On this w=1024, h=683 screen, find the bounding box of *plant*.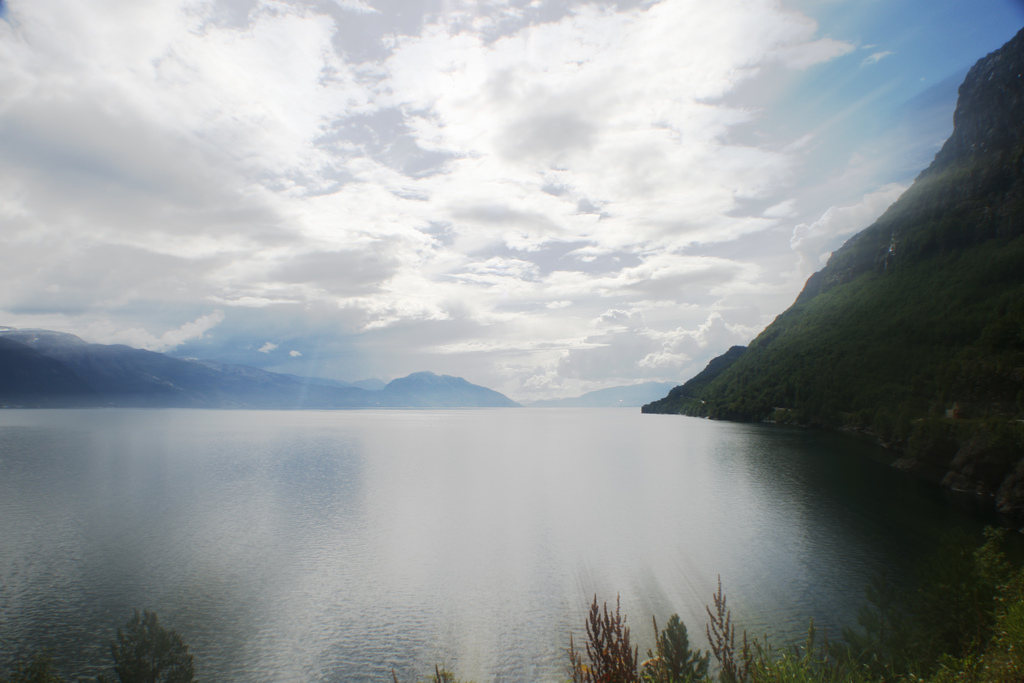
Bounding box: {"left": 103, "top": 607, "right": 198, "bottom": 682}.
